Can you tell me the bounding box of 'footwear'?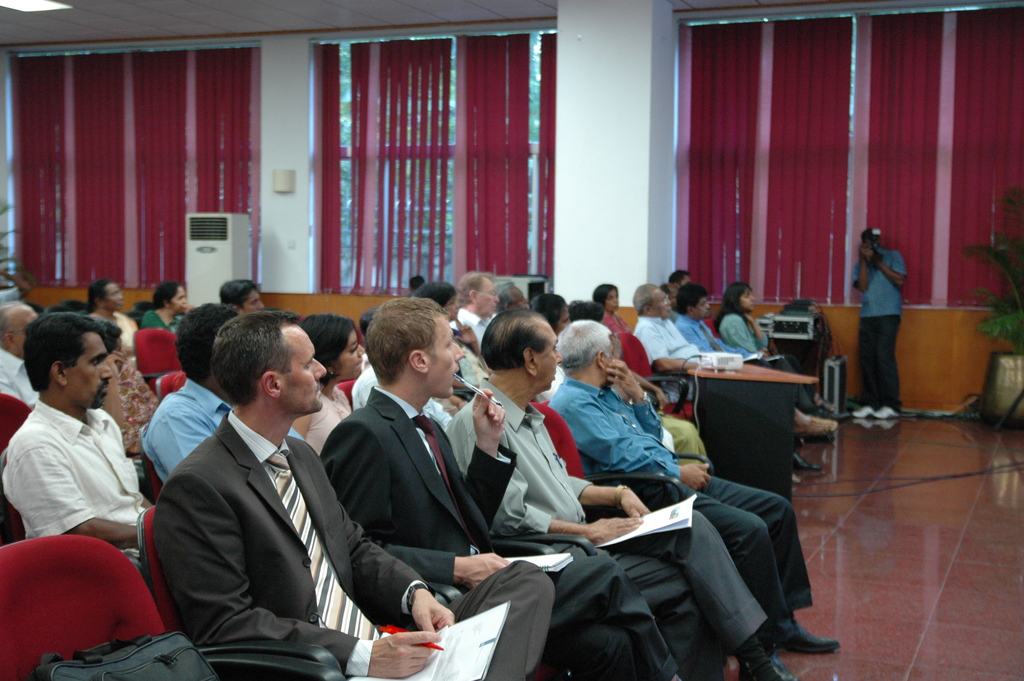
select_region(792, 472, 806, 489).
